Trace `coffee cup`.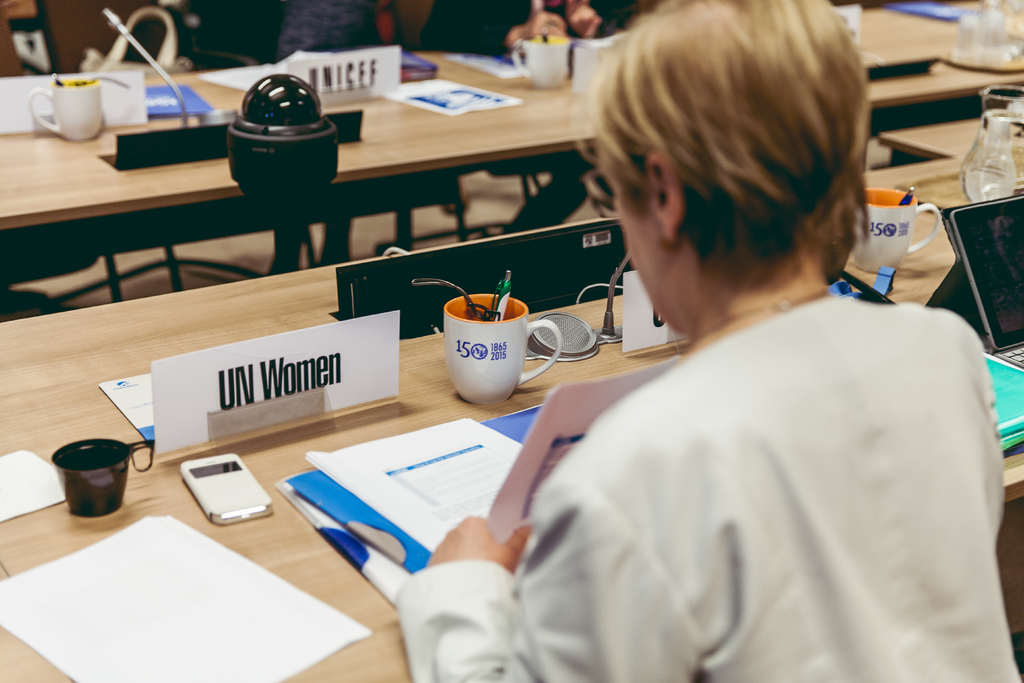
Traced to (left=28, top=76, right=102, bottom=138).
